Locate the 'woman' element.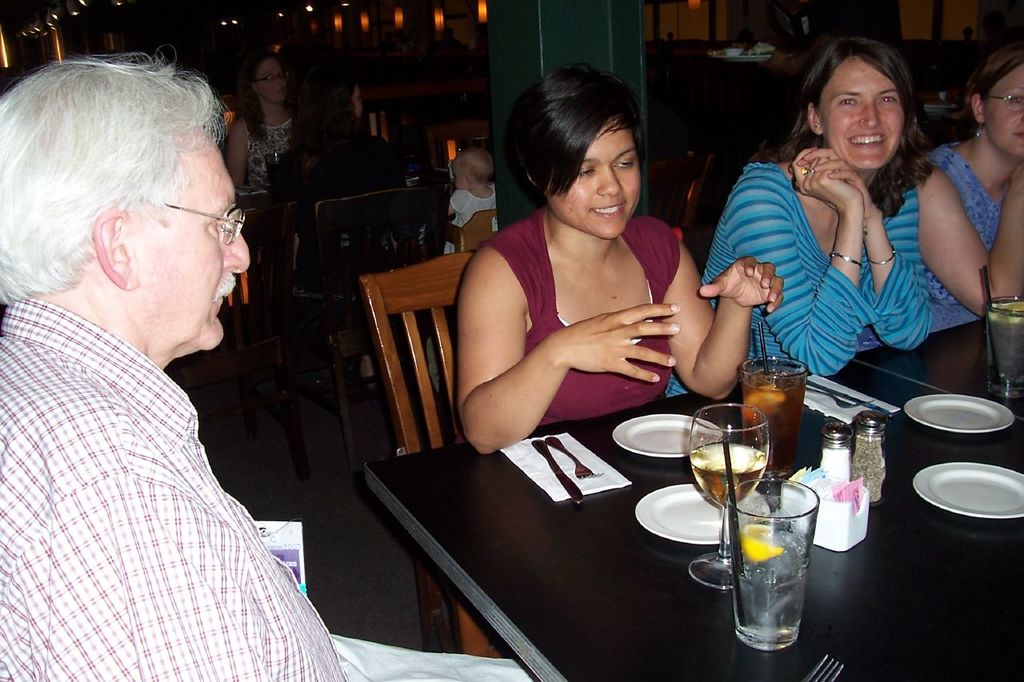
Element bbox: x1=854, y1=45, x2=1023, y2=353.
